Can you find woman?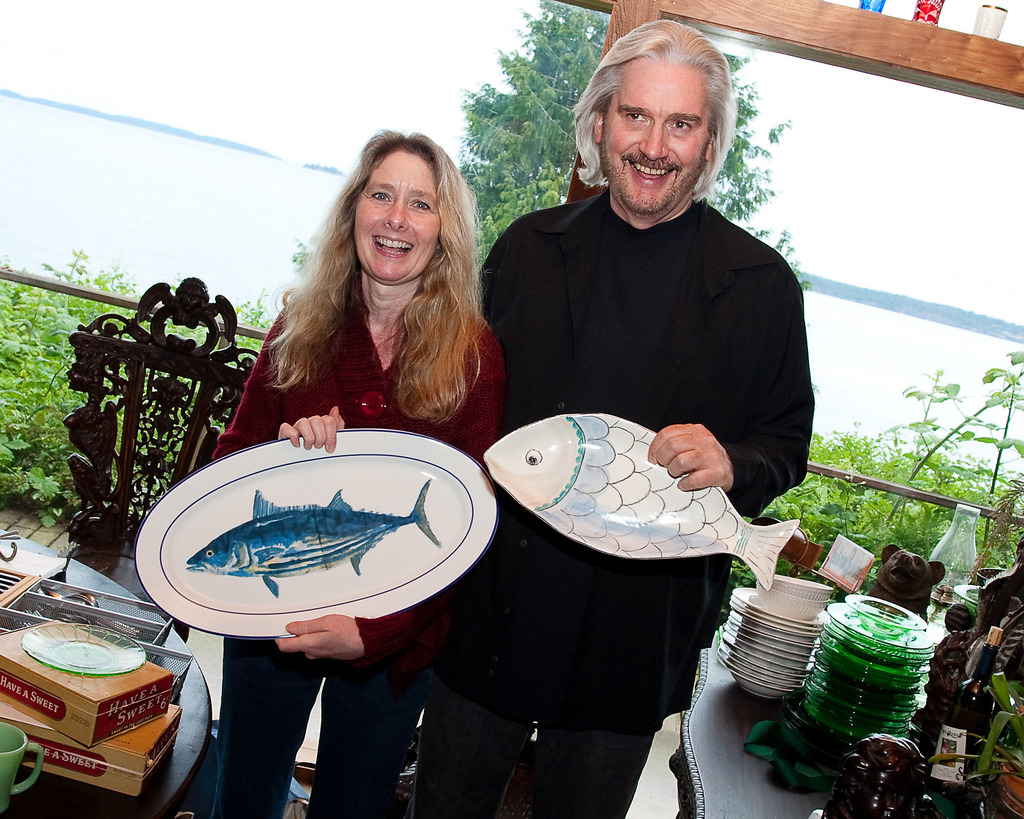
Yes, bounding box: left=210, top=127, right=506, bottom=818.
